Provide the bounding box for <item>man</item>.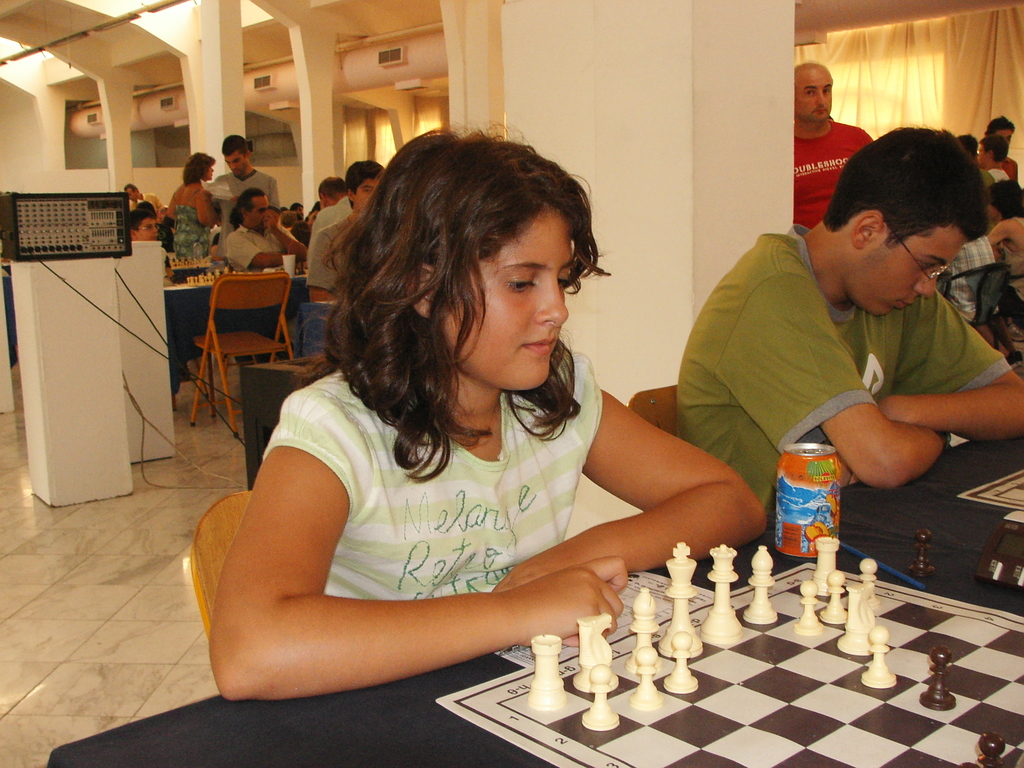
detection(126, 182, 163, 214).
